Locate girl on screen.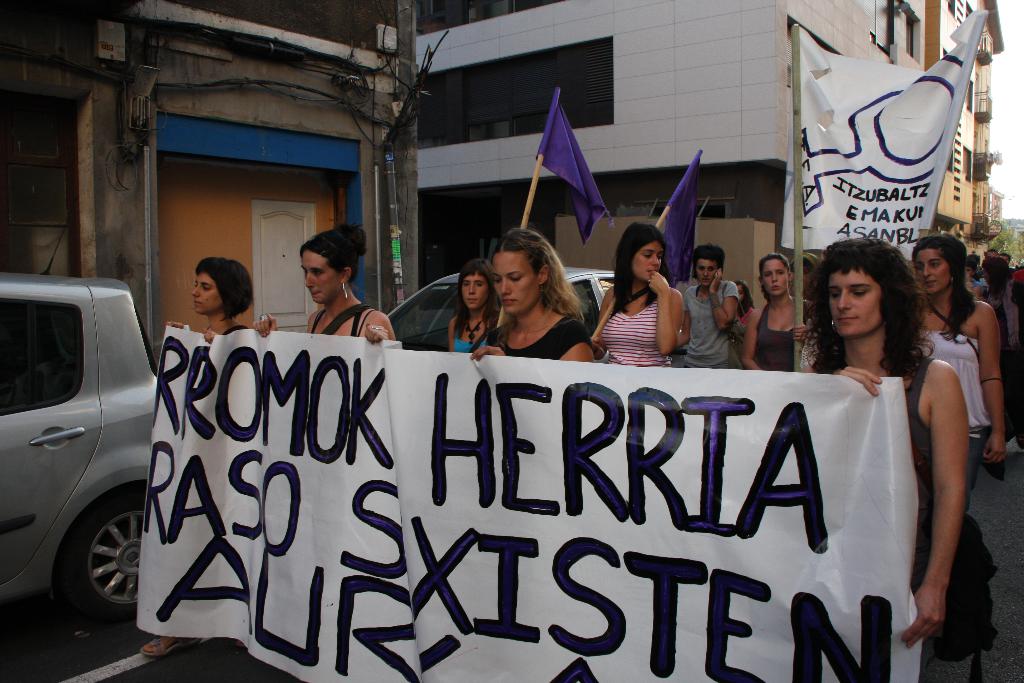
On screen at x1=718, y1=282, x2=758, y2=334.
